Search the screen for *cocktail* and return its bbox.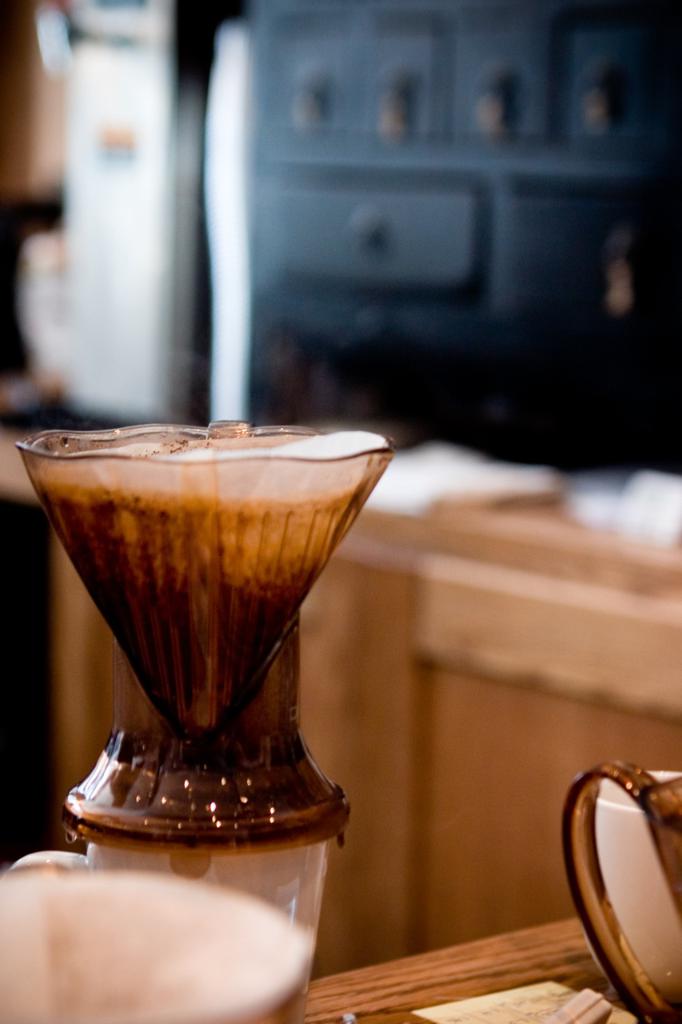
Found: (18, 421, 397, 854).
